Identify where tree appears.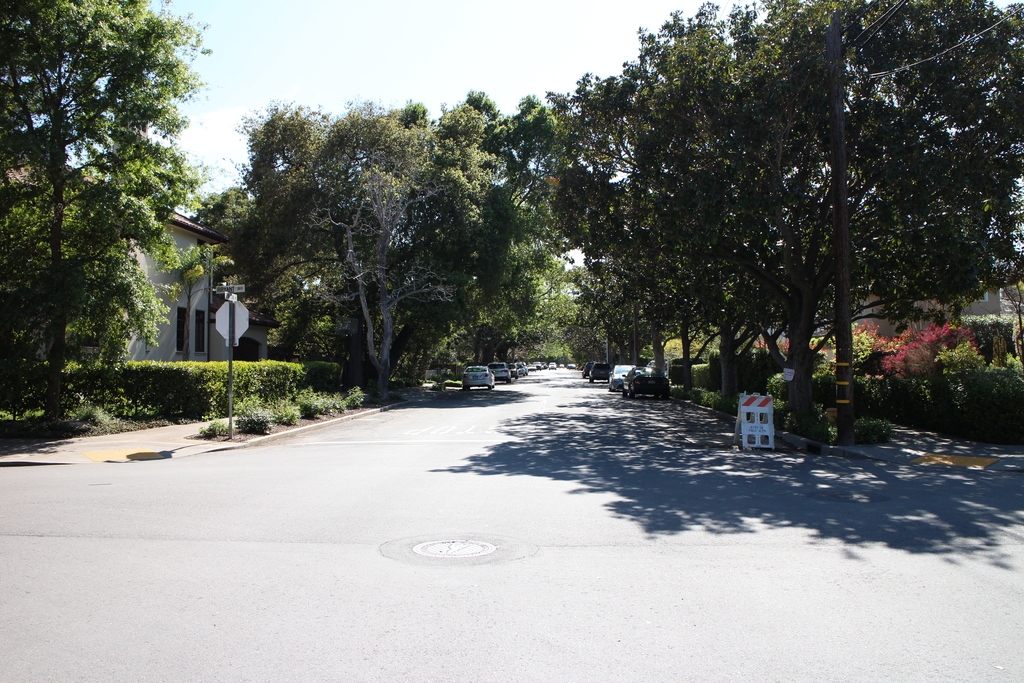
Appears at (left=424, top=81, right=582, bottom=384).
